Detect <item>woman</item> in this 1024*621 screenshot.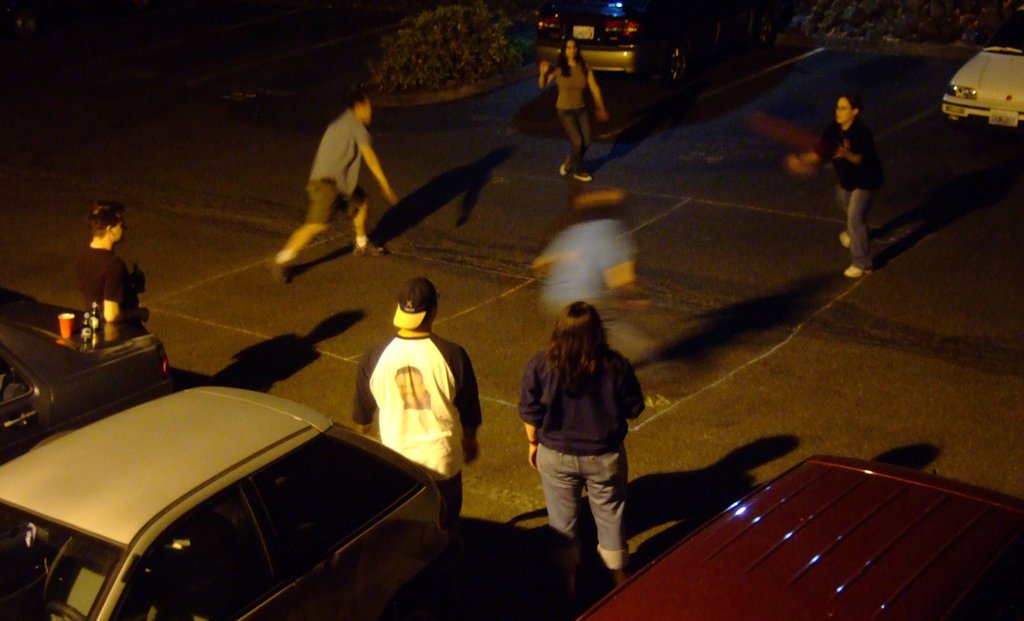
Detection: (516, 295, 646, 614).
